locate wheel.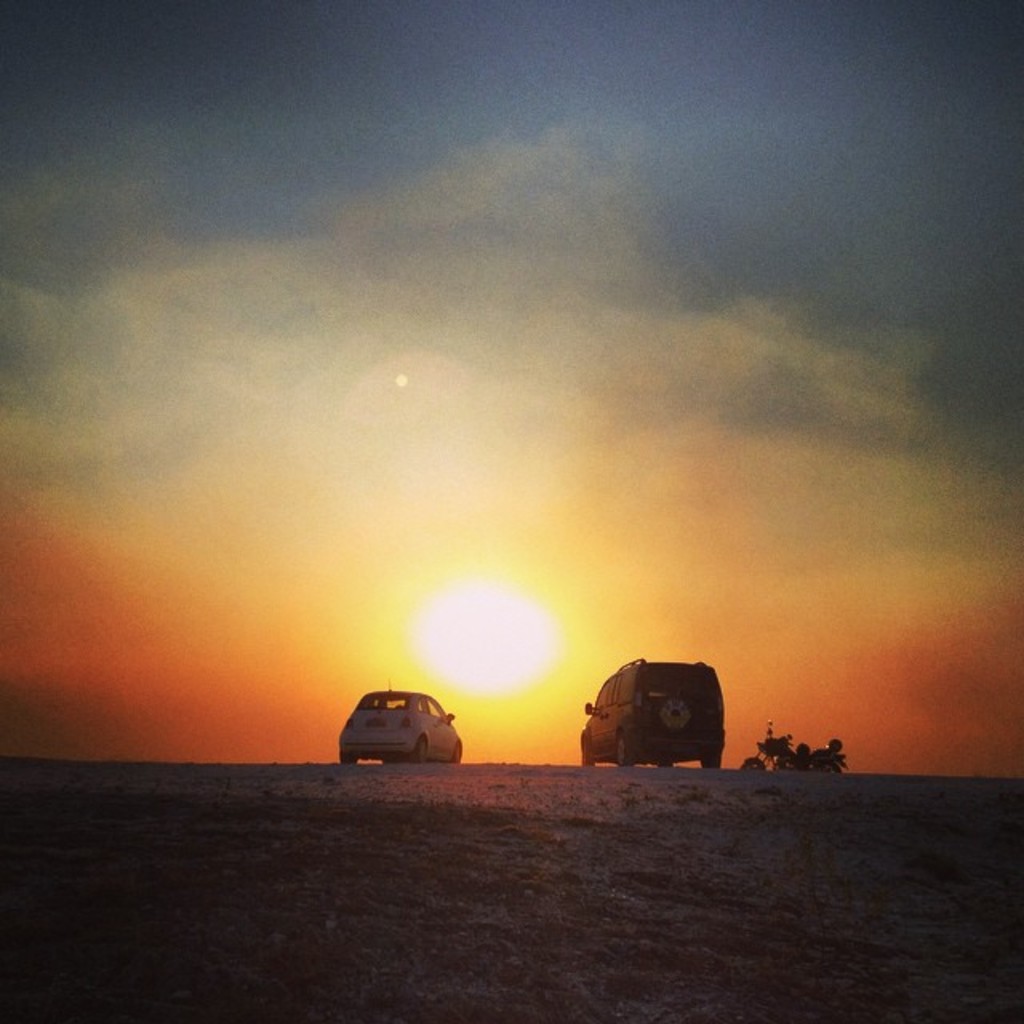
Bounding box: detection(739, 762, 762, 771).
